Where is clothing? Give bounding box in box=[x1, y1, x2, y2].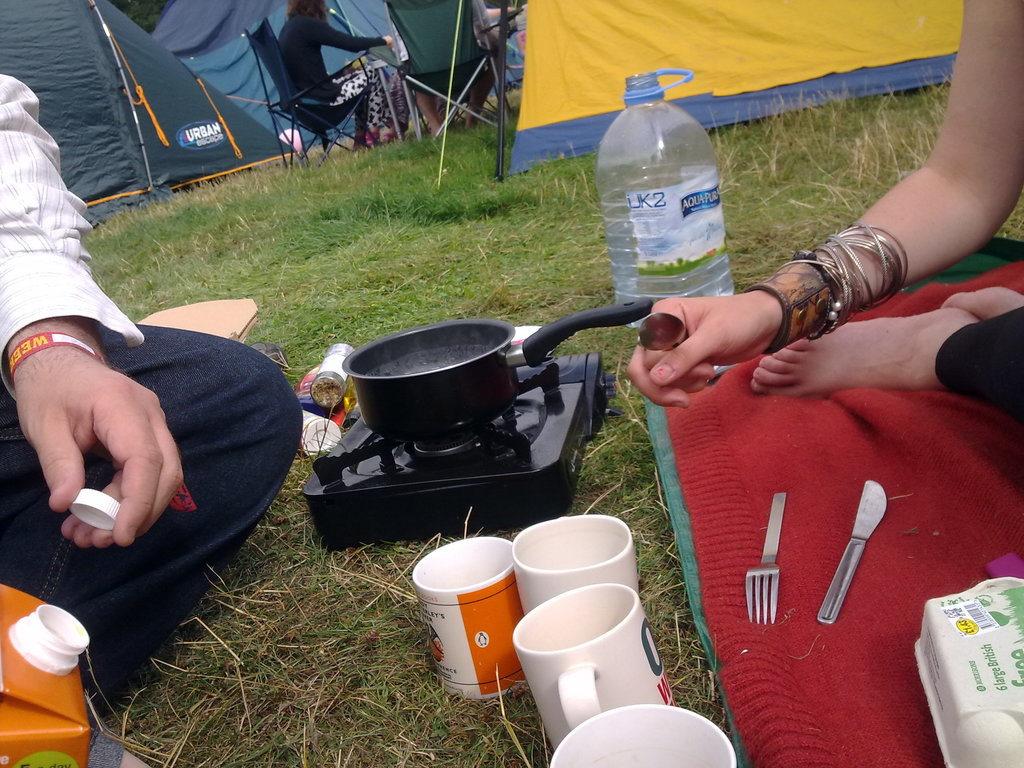
box=[661, 260, 1023, 767].
